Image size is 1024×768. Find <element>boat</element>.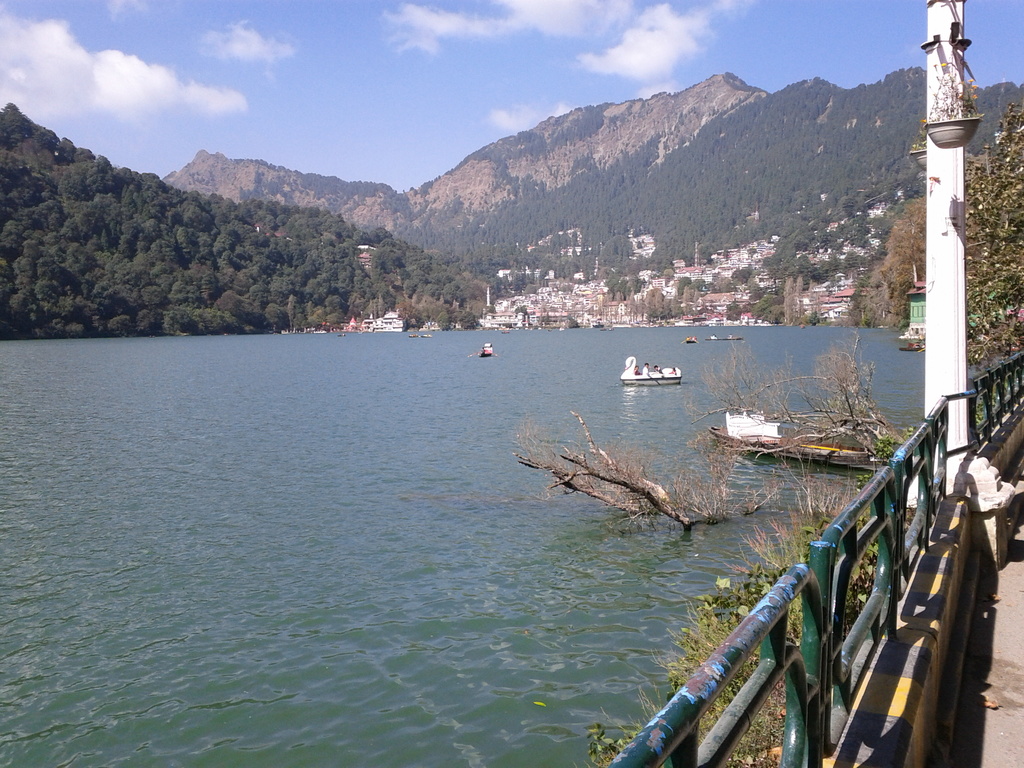
477,340,493,355.
